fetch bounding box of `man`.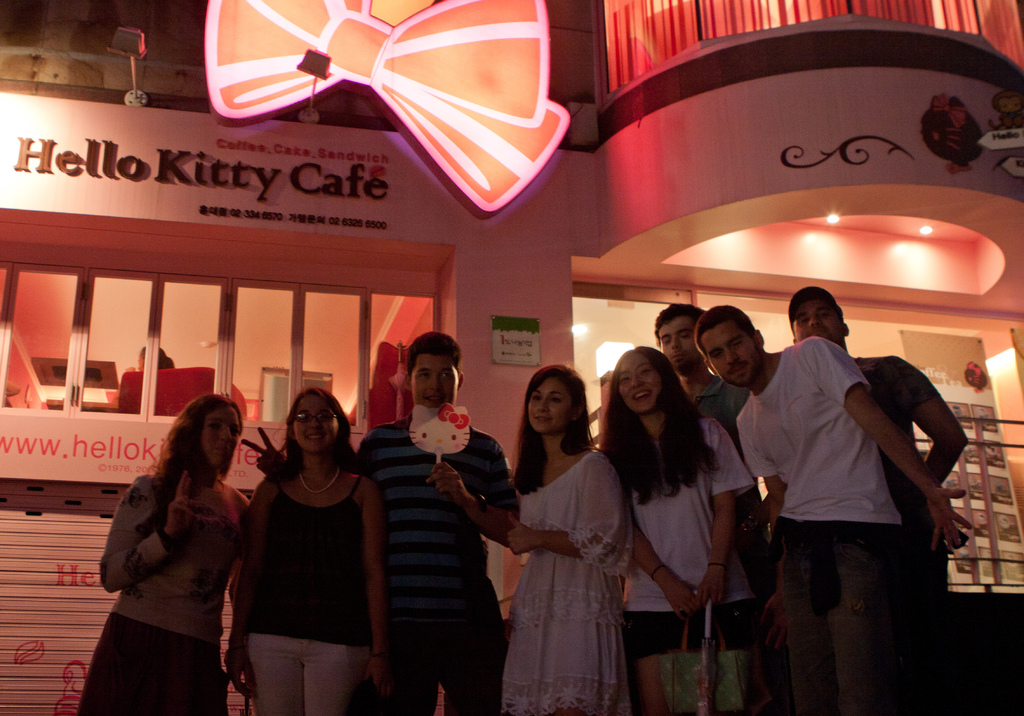
Bbox: left=649, top=298, right=753, bottom=715.
